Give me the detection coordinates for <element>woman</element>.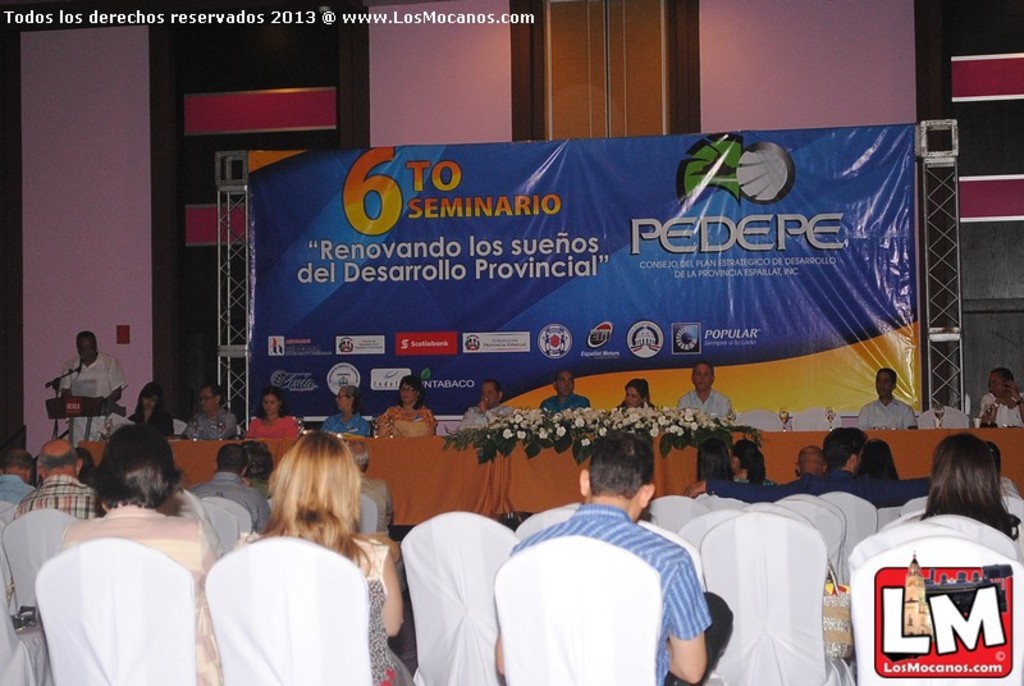
[374, 379, 438, 438].
